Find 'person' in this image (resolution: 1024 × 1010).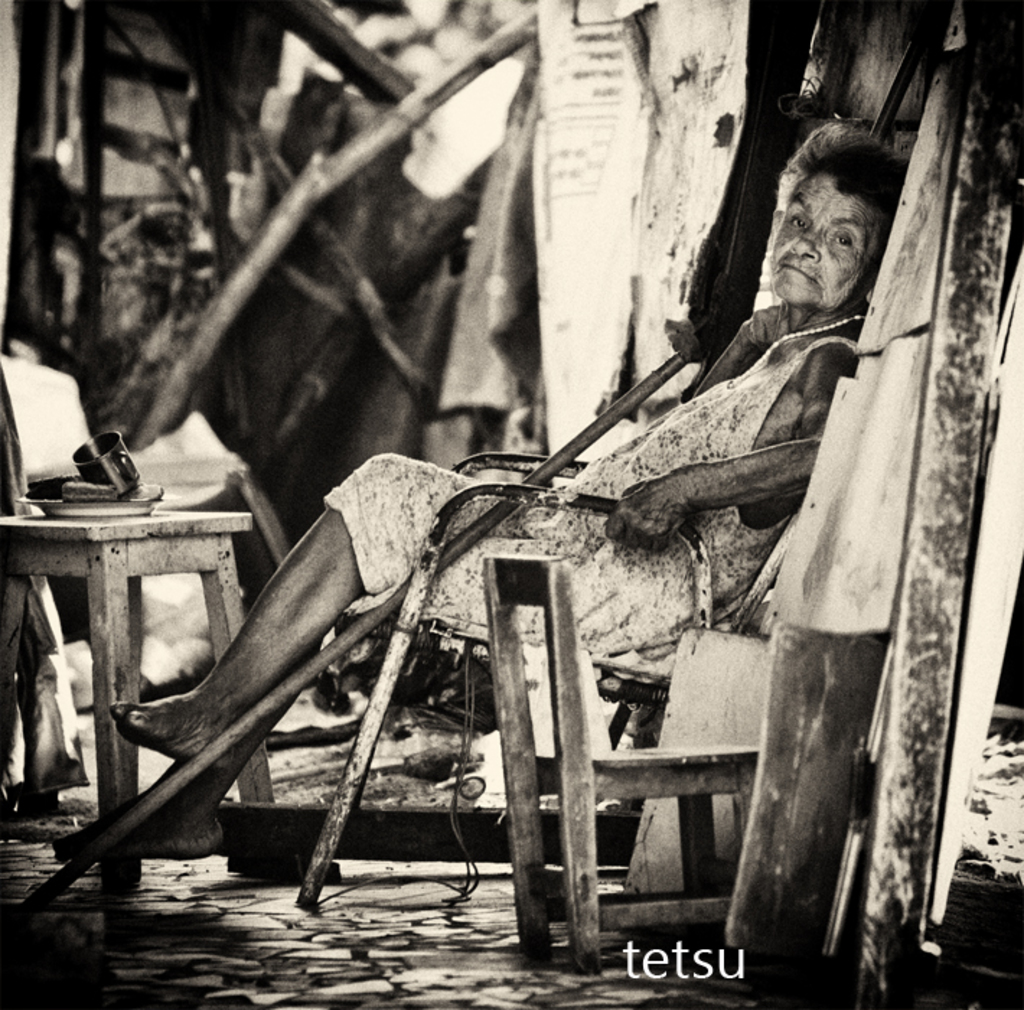
rect(0, 361, 91, 821).
